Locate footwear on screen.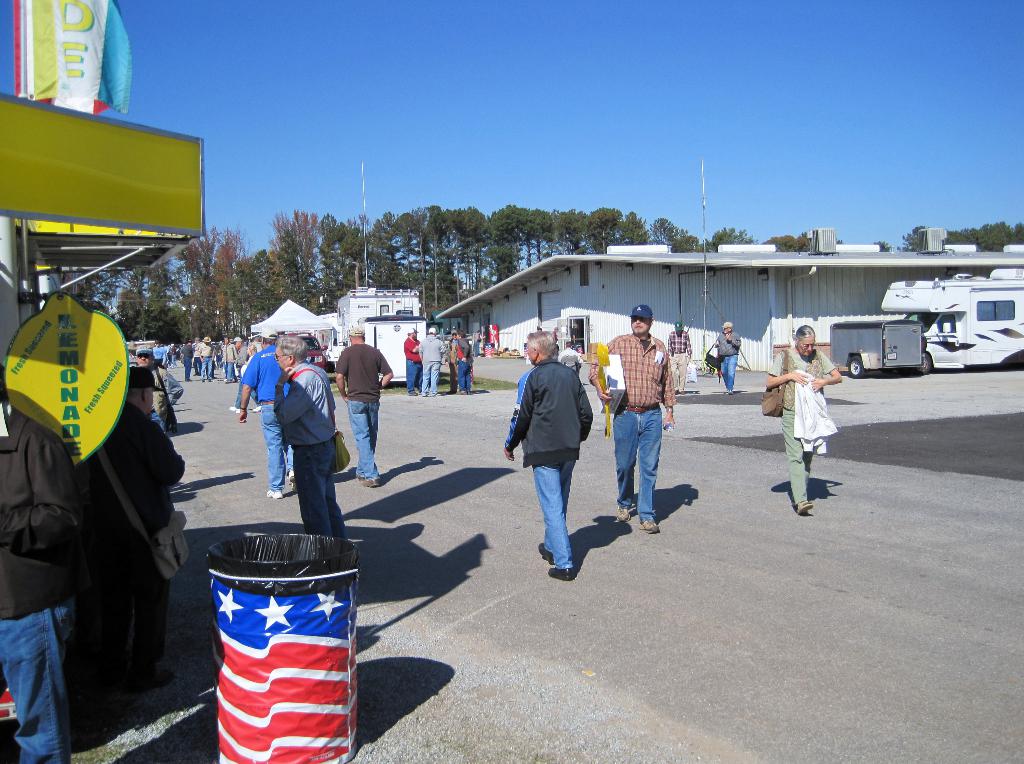
On screen at Rect(230, 403, 237, 412).
